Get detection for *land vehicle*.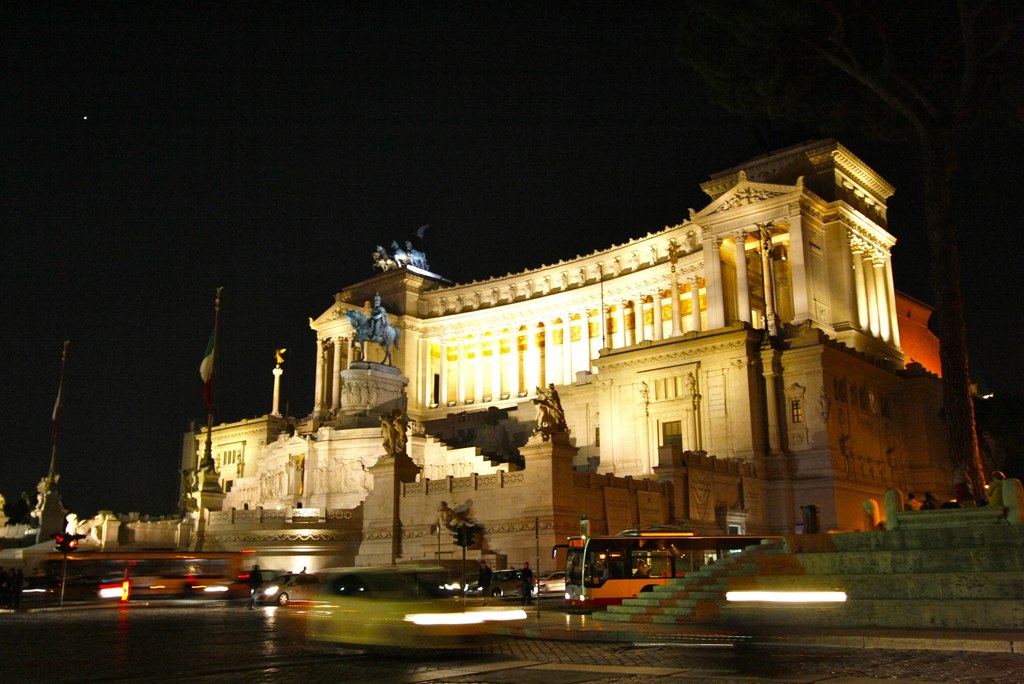
Detection: region(257, 570, 322, 605).
